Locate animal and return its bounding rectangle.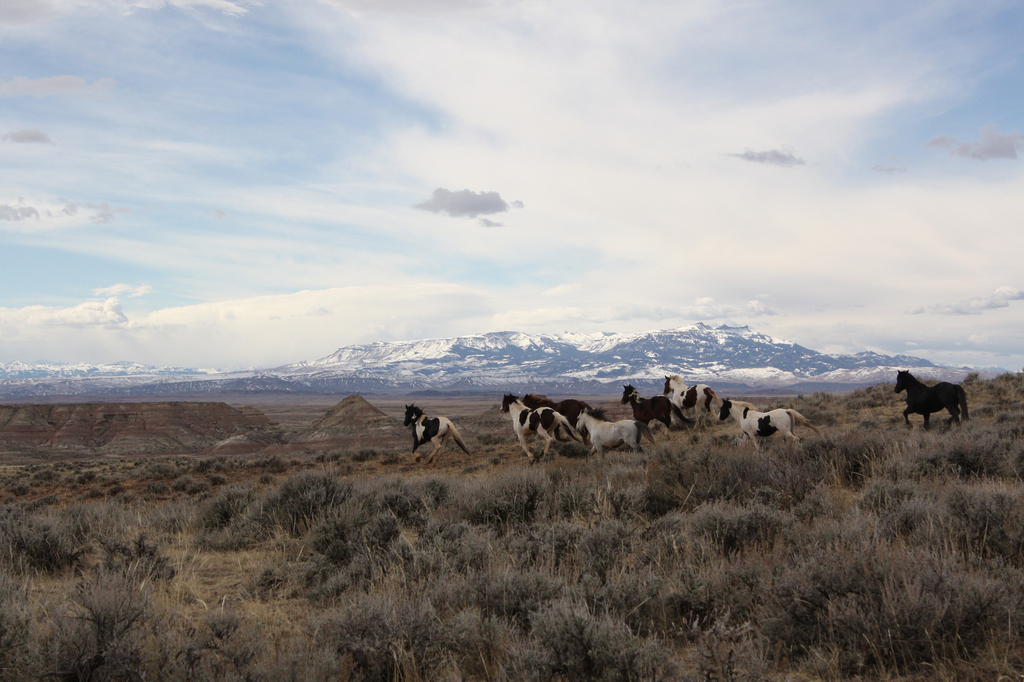
x1=896, y1=370, x2=970, y2=432.
